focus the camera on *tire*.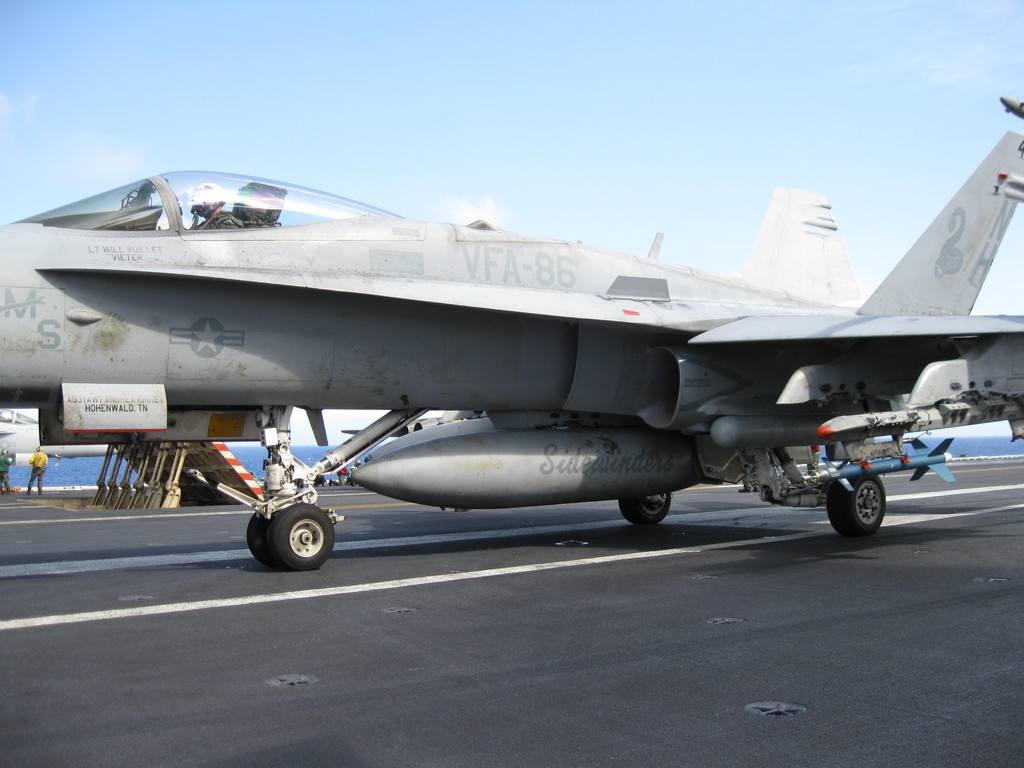
Focus region: crop(273, 506, 330, 573).
